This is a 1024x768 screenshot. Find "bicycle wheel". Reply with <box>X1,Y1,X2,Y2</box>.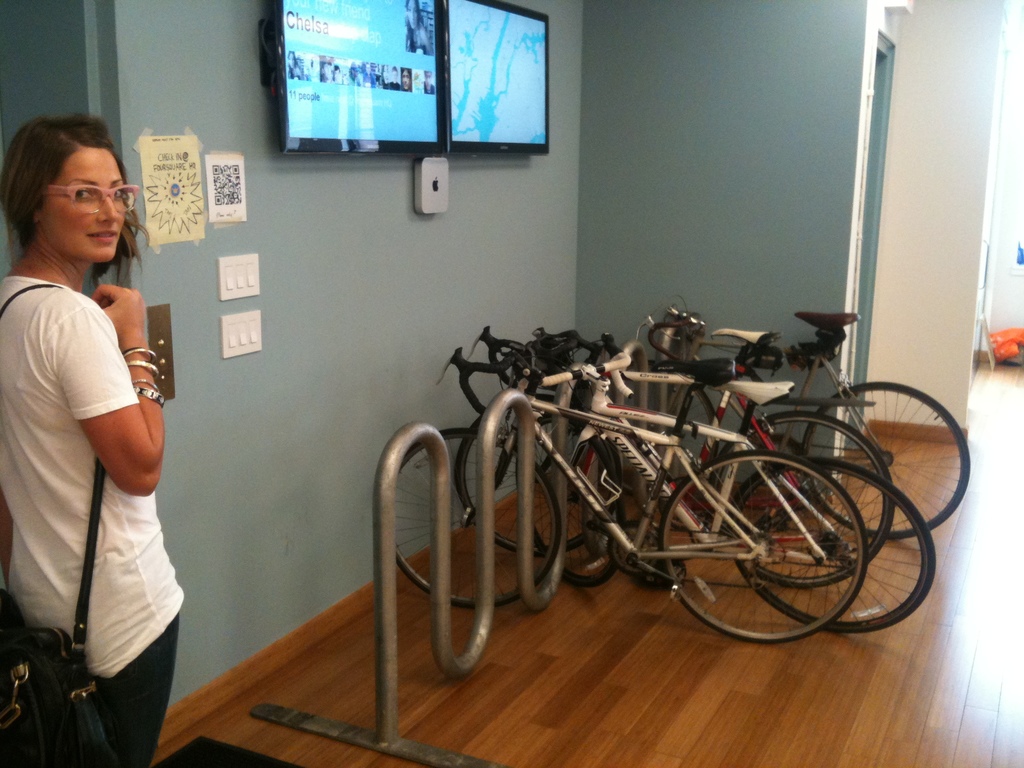
<box>396,421,557,612</box>.
